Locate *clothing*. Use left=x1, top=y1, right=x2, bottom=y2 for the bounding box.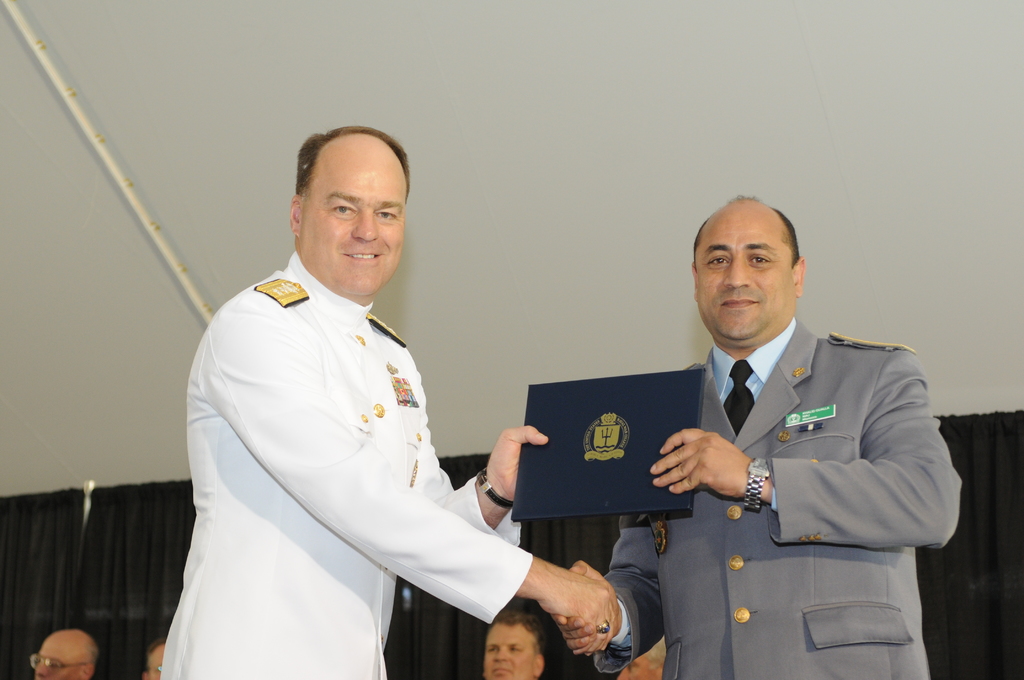
left=166, top=223, right=550, bottom=663.
